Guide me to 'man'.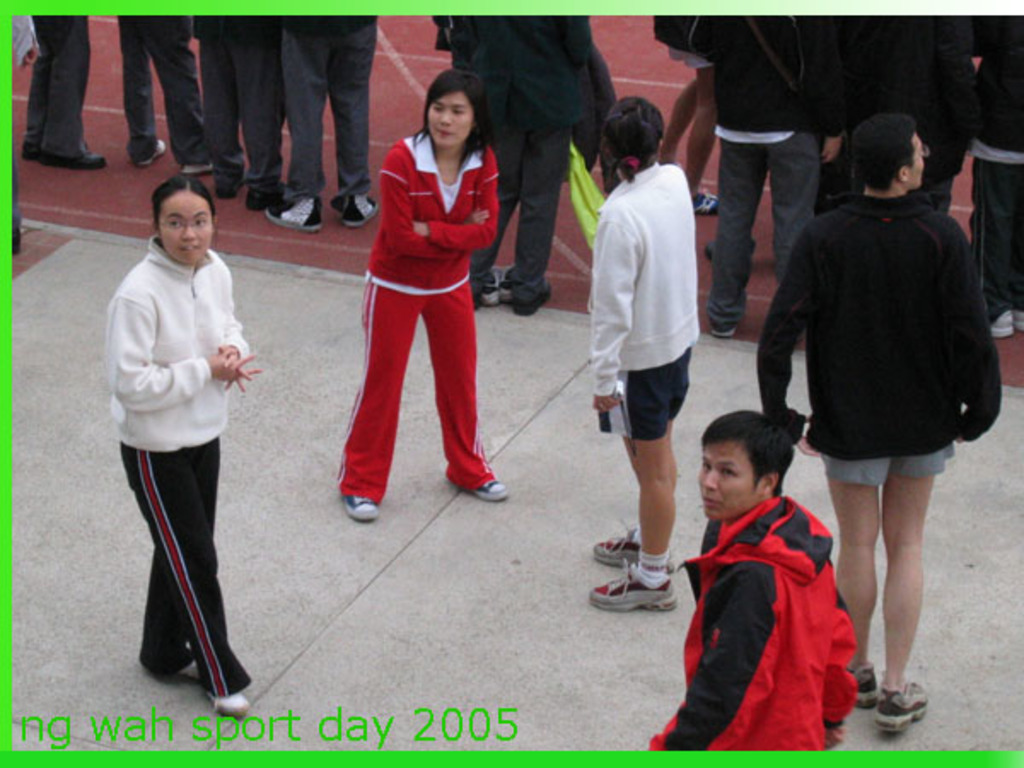
Guidance: crop(748, 114, 997, 650).
